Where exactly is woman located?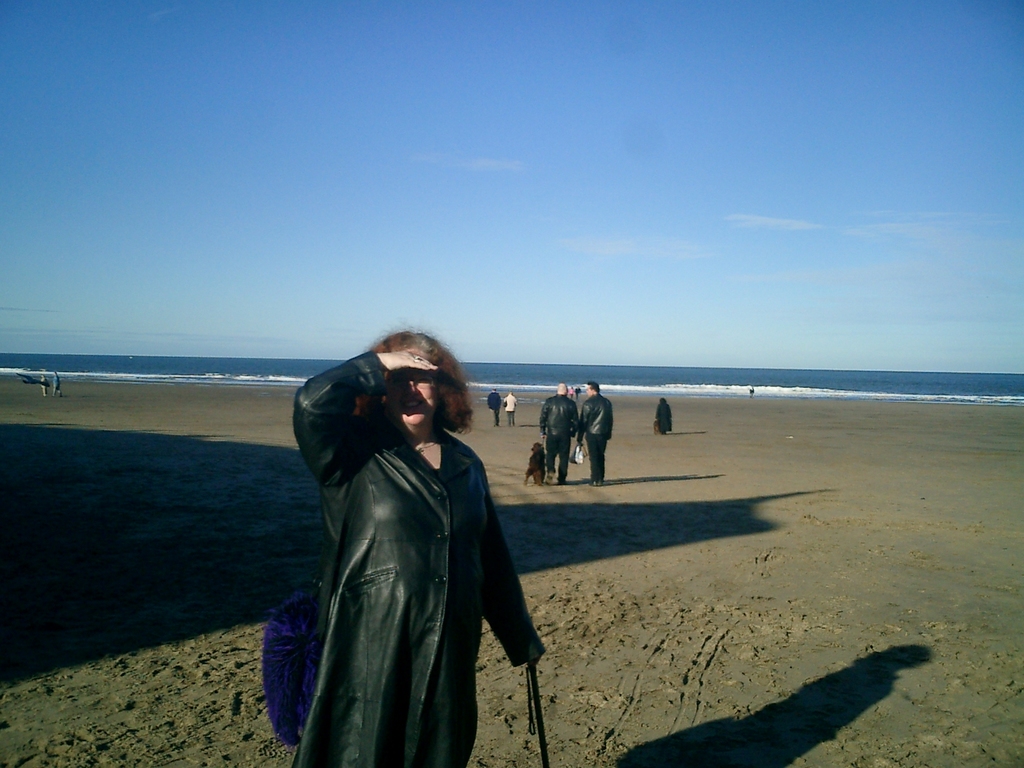
Its bounding box is (652,399,676,438).
